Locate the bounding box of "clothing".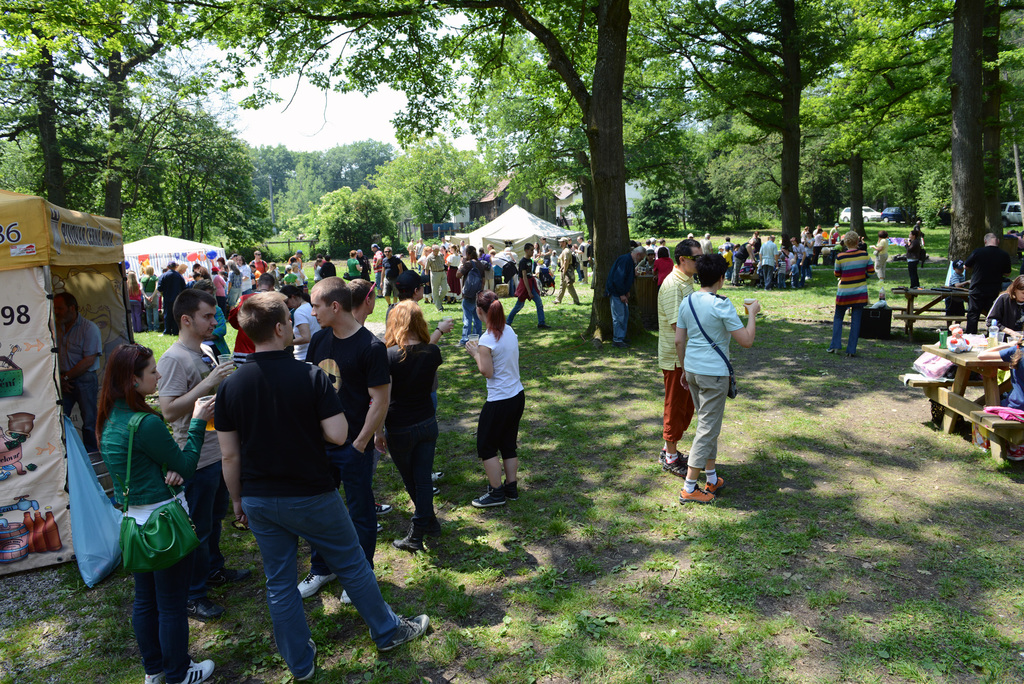
Bounding box: 382:338:449:430.
